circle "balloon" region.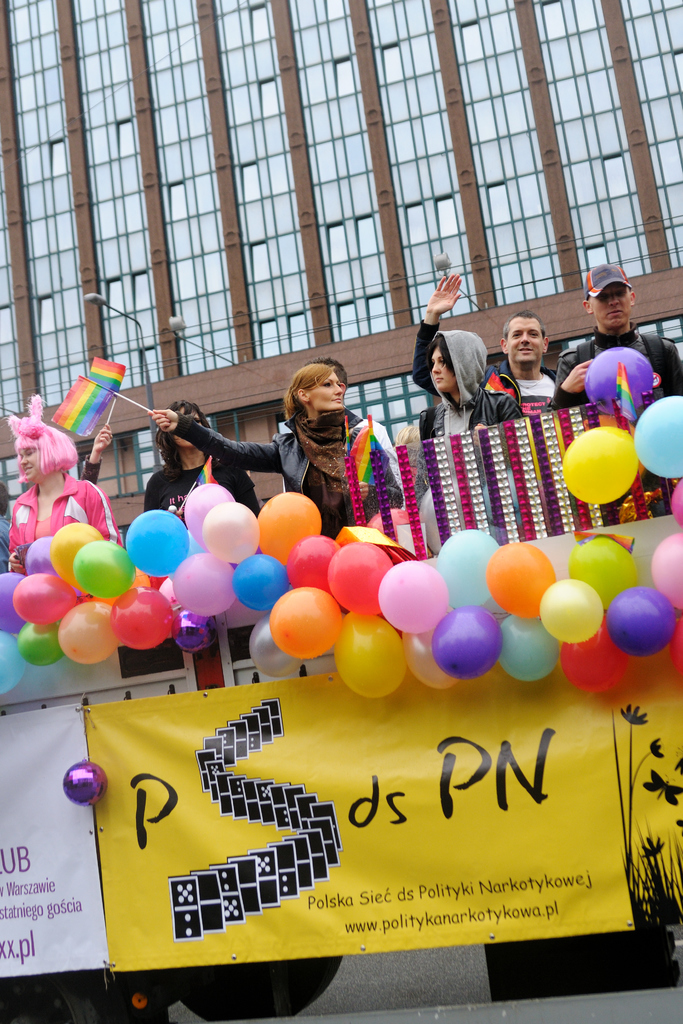
Region: left=636, top=397, right=682, bottom=479.
